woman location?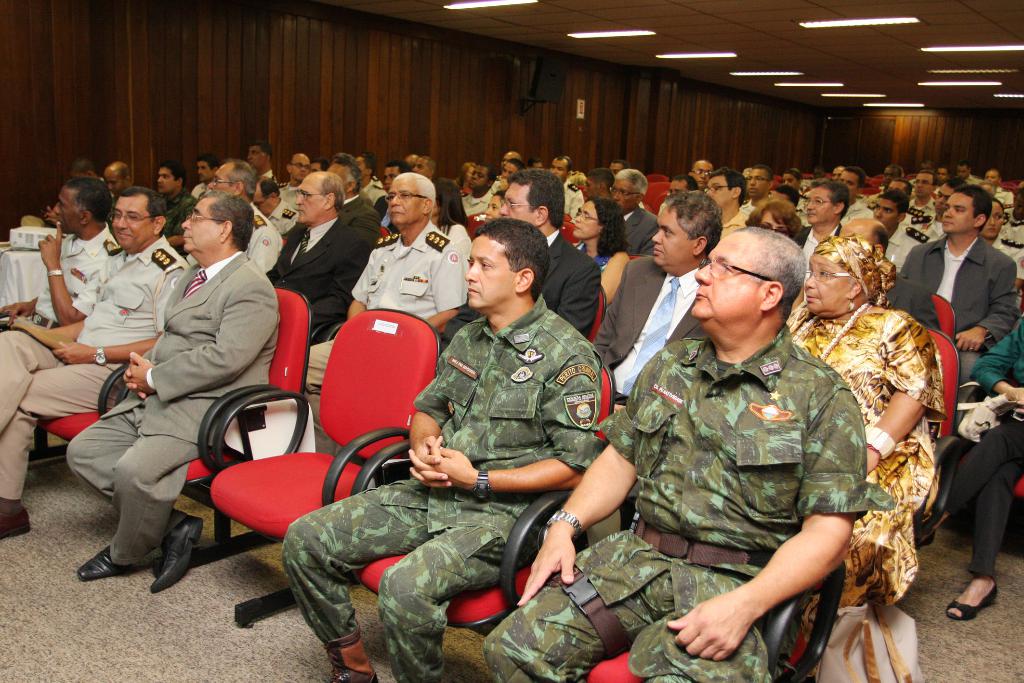
433/183/472/255
